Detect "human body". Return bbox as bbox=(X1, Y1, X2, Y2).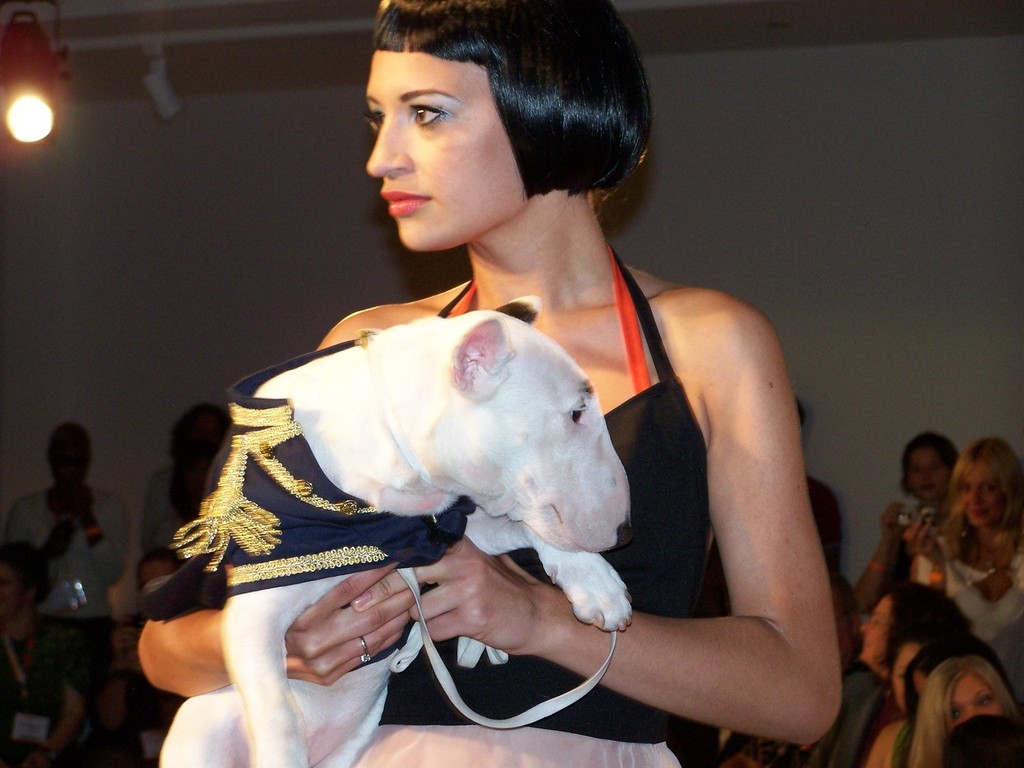
bbox=(10, 485, 127, 719).
